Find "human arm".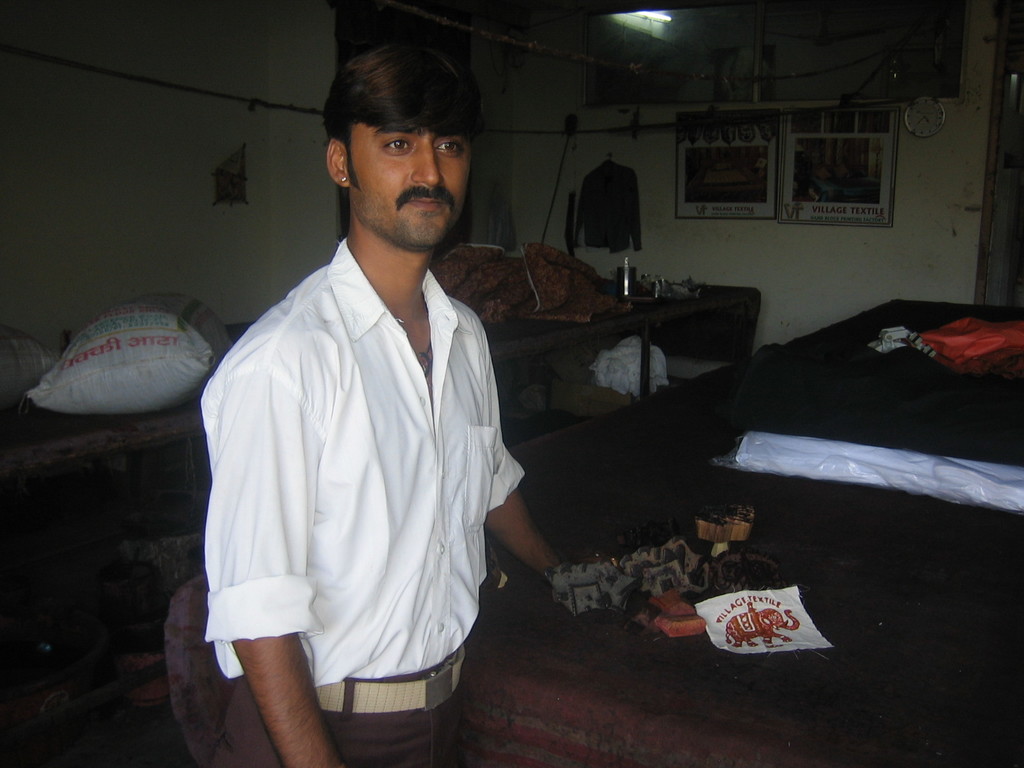
bbox=[196, 340, 339, 767].
